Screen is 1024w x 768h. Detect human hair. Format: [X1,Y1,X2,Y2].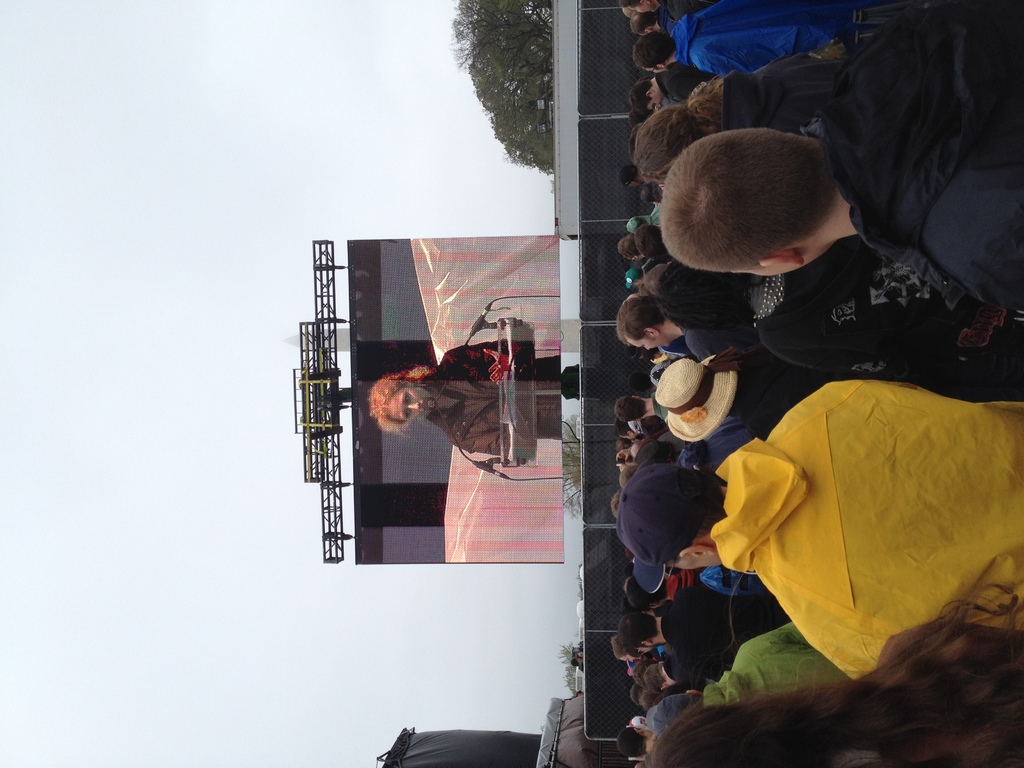
[629,13,655,33].
